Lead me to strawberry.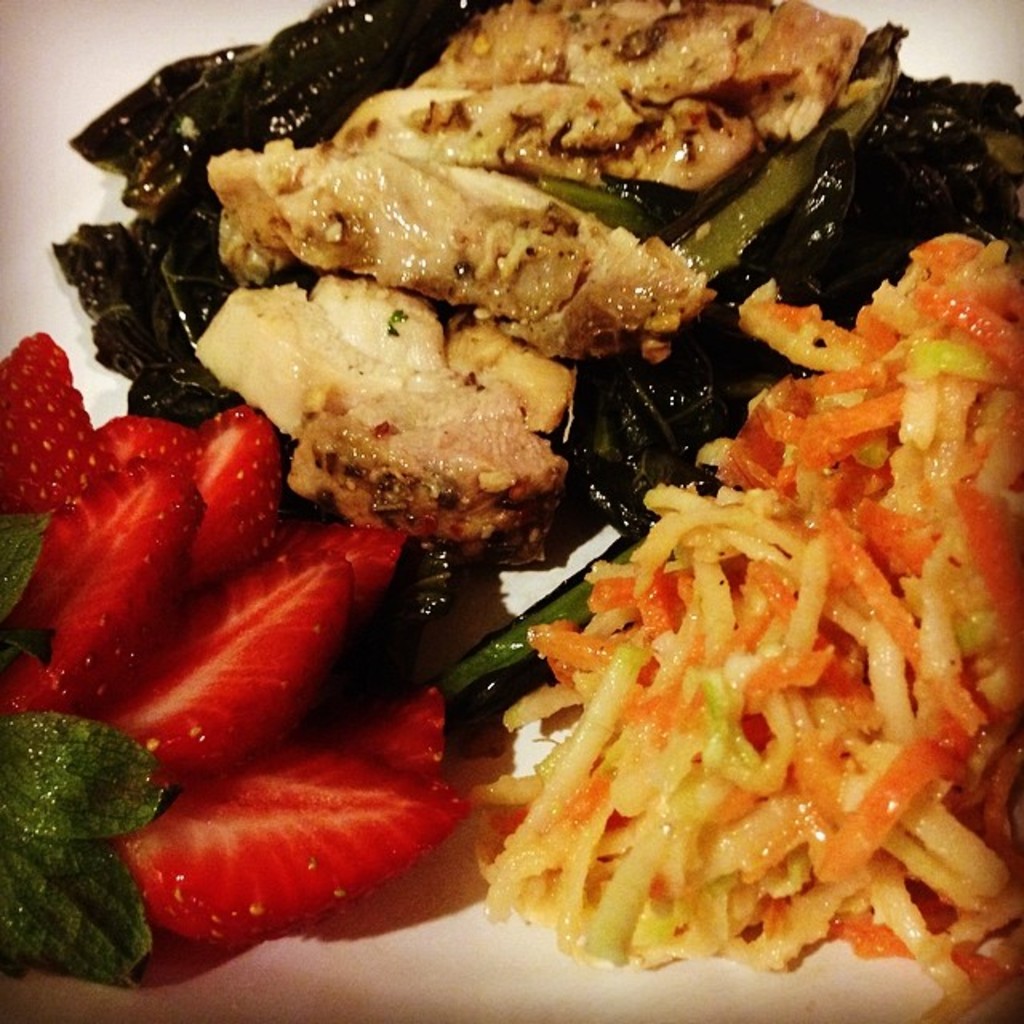
Lead to pyautogui.locateOnScreen(0, 458, 205, 726).
